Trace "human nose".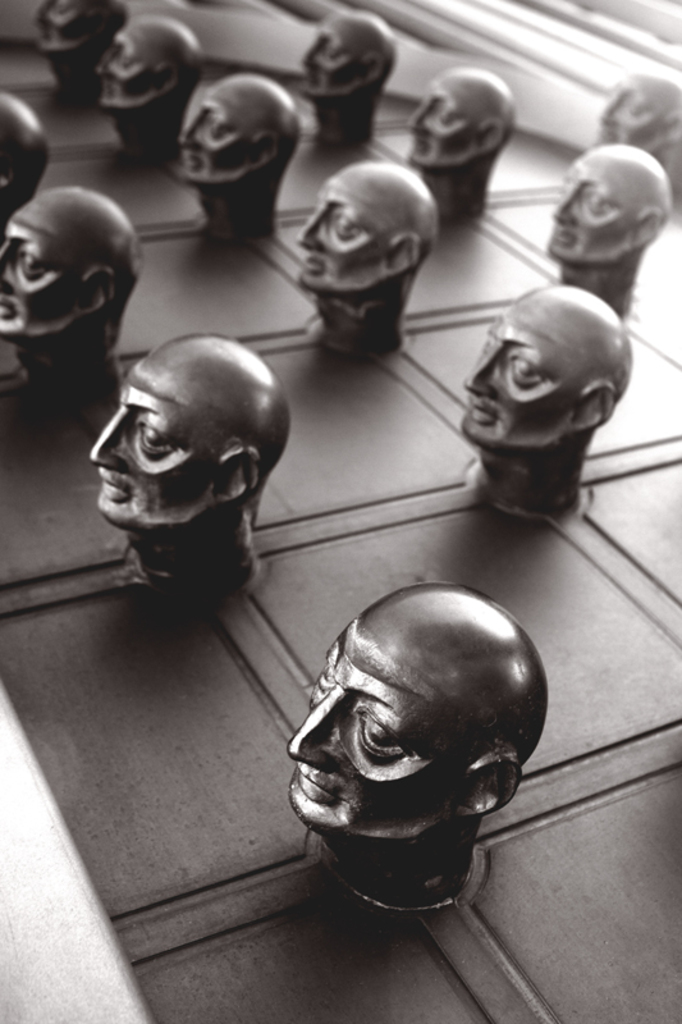
Traced to bbox(0, 234, 10, 298).
